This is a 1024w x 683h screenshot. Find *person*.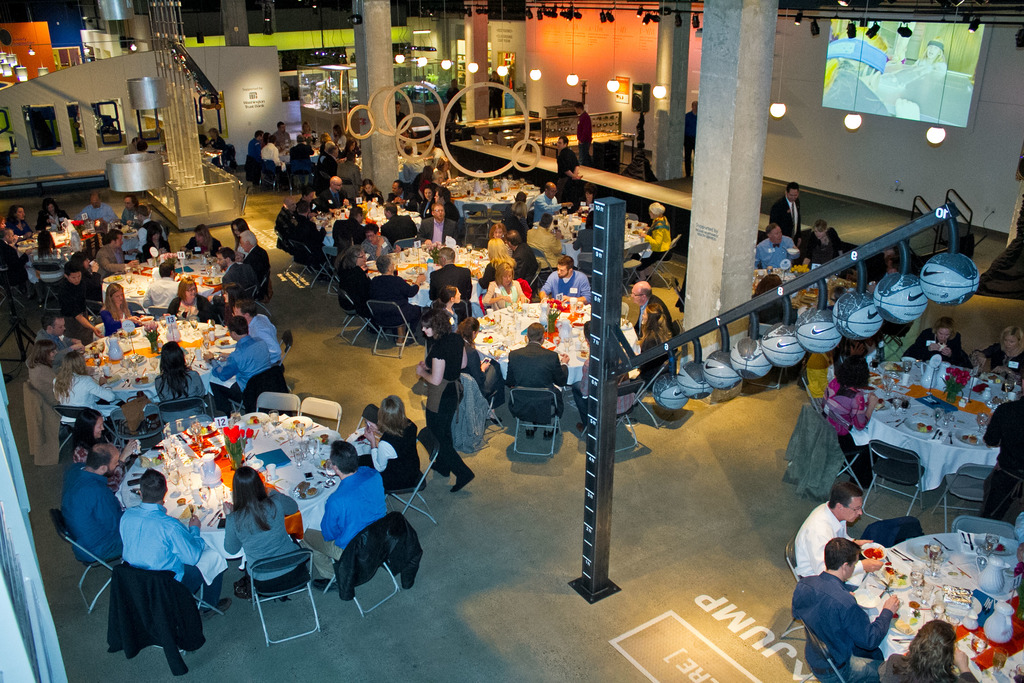
Bounding box: [789,479,883,578].
